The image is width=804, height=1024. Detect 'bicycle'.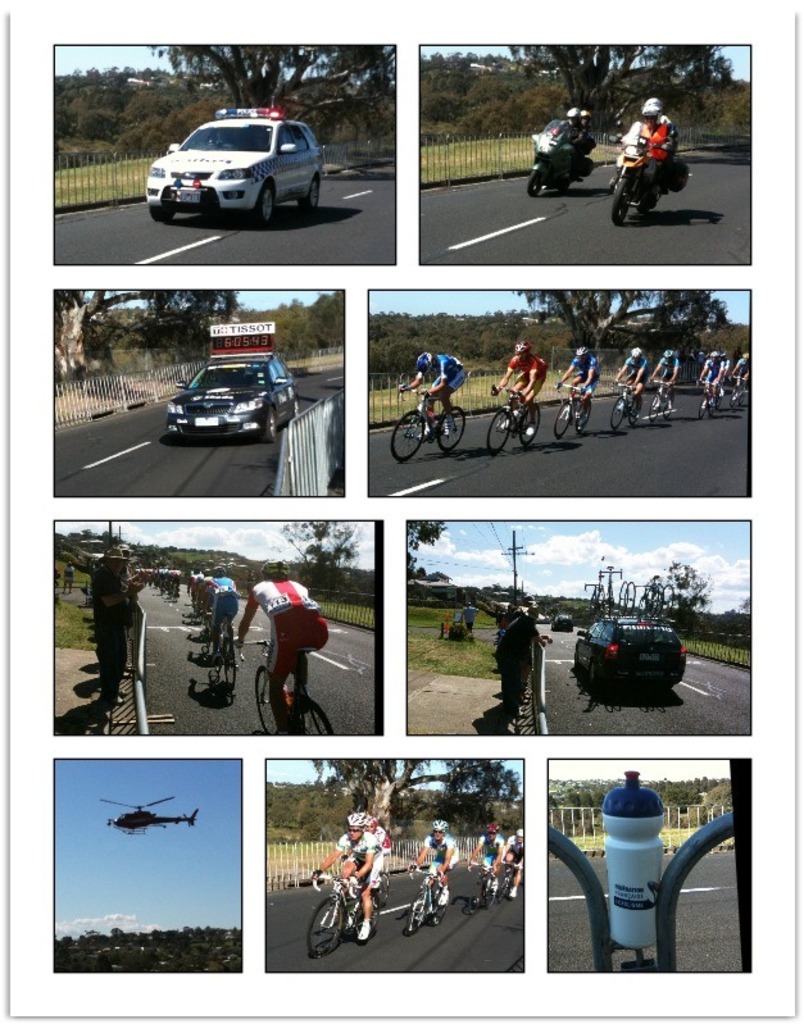
Detection: pyautogui.locateOnScreen(392, 382, 476, 461).
